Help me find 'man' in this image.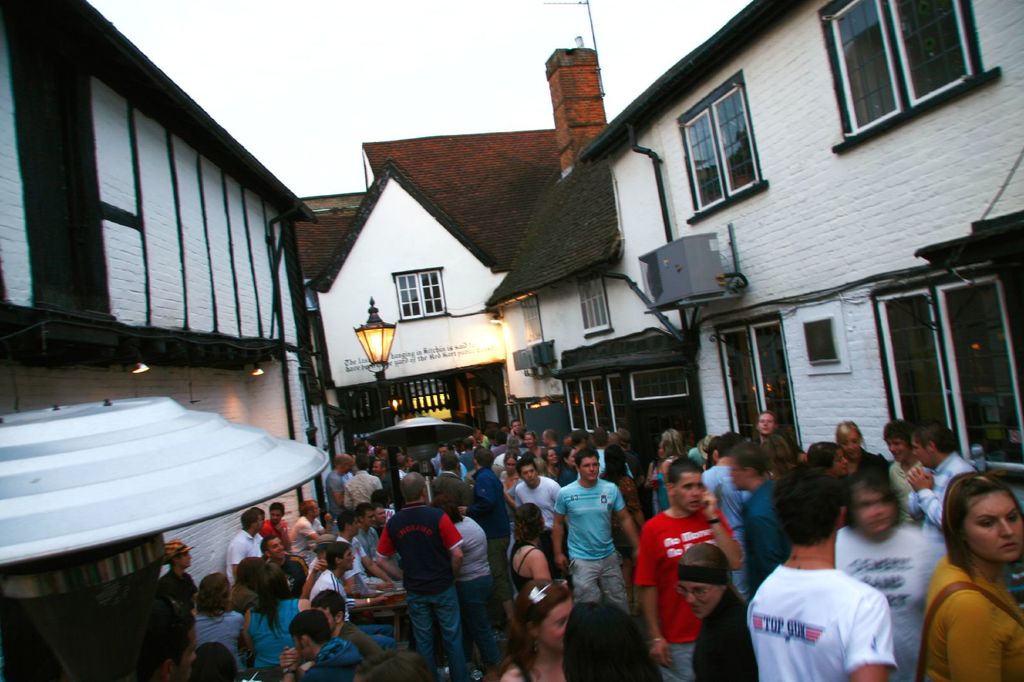
Found it: region(291, 496, 323, 552).
